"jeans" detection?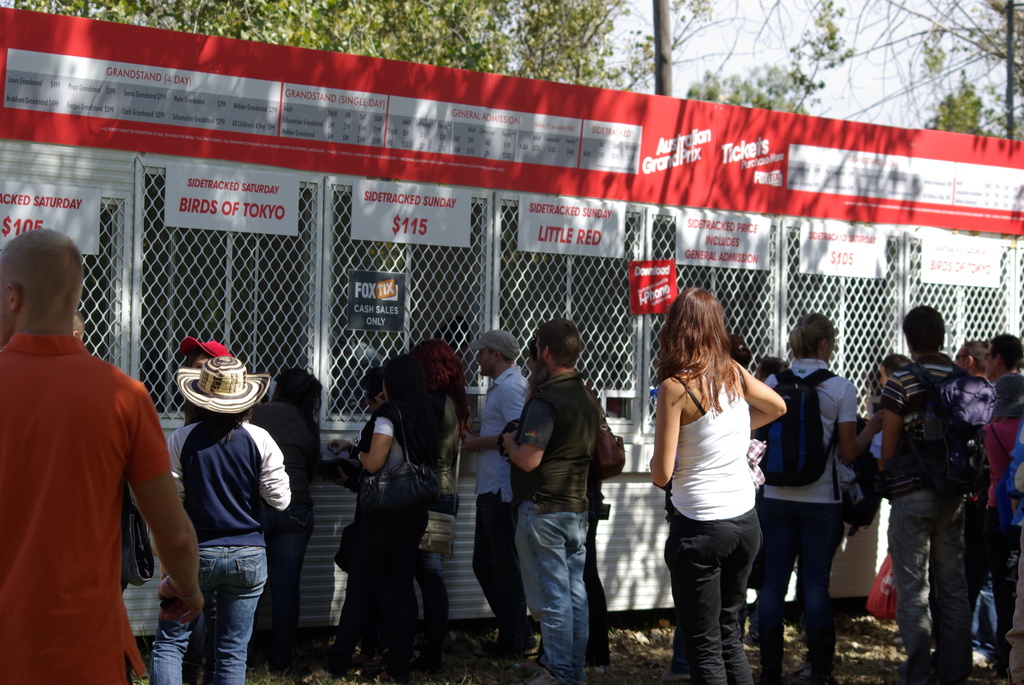
[663, 497, 757, 684]
